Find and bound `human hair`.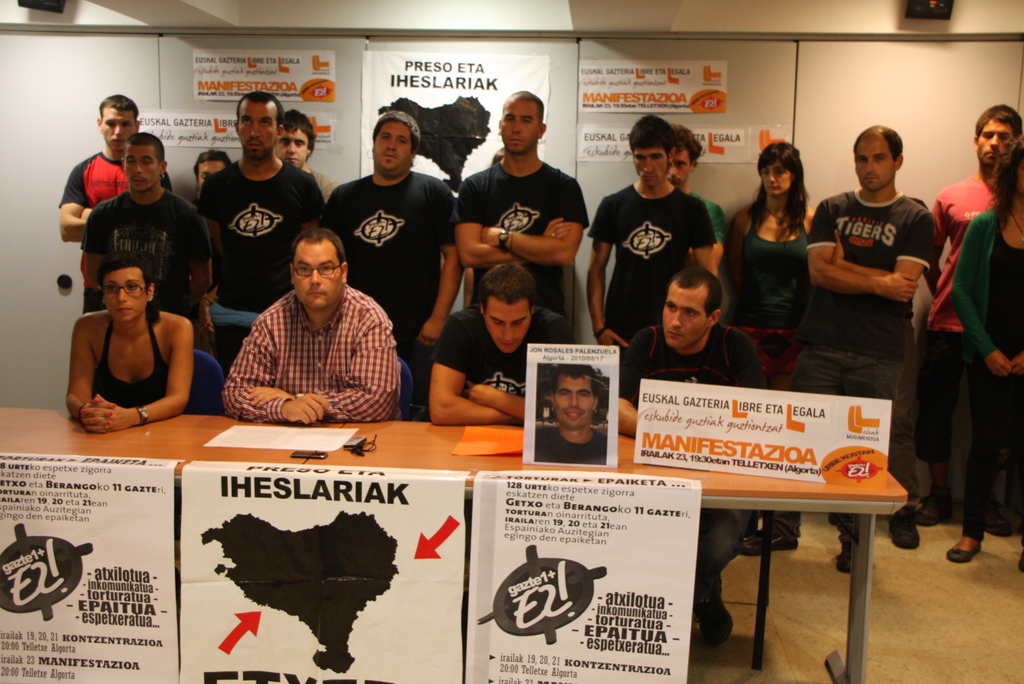
Bound: bbox(96, 95, 140, 118).
